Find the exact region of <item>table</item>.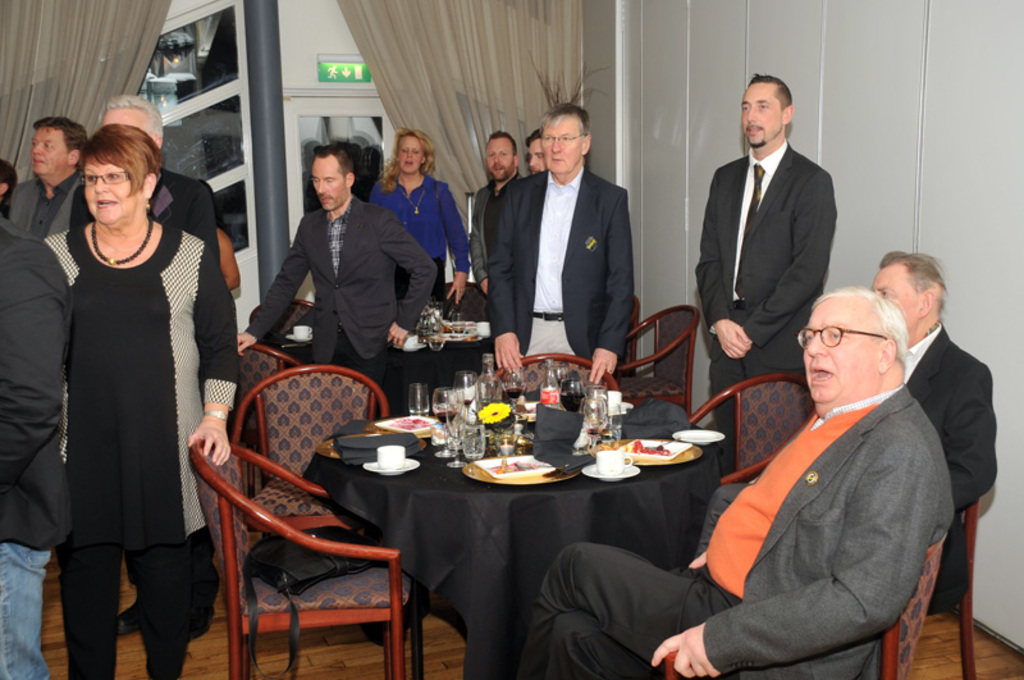
Exact region: (343, 398, 745, 665).
